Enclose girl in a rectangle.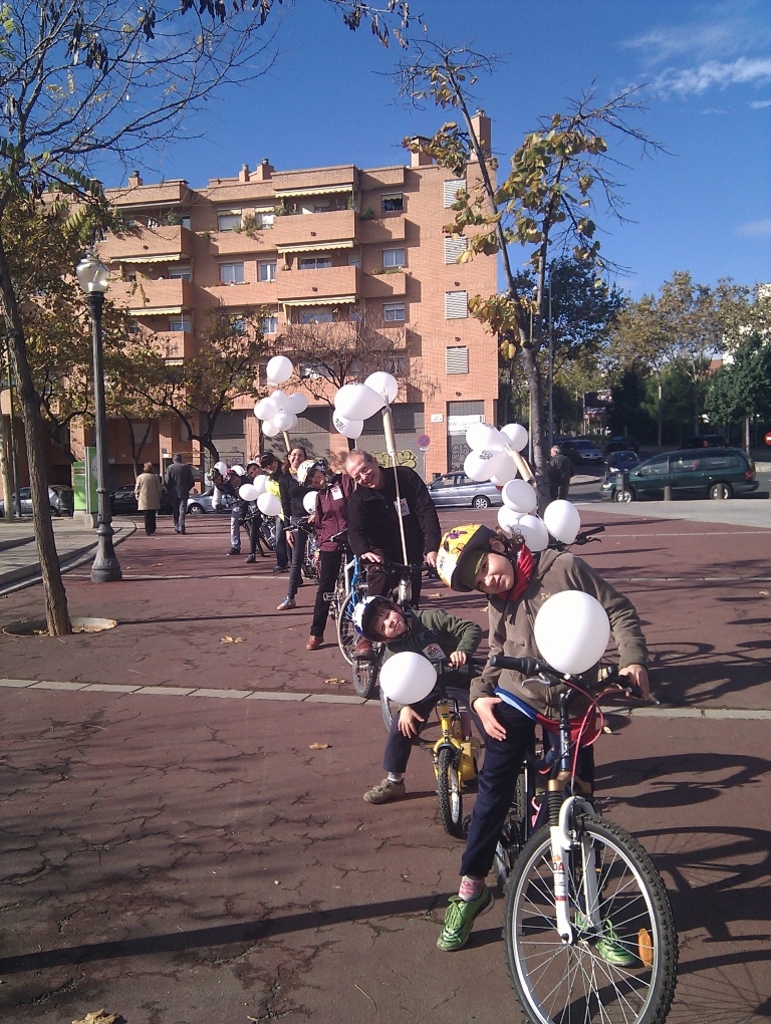
Rect(277, 448, 310, 607).
